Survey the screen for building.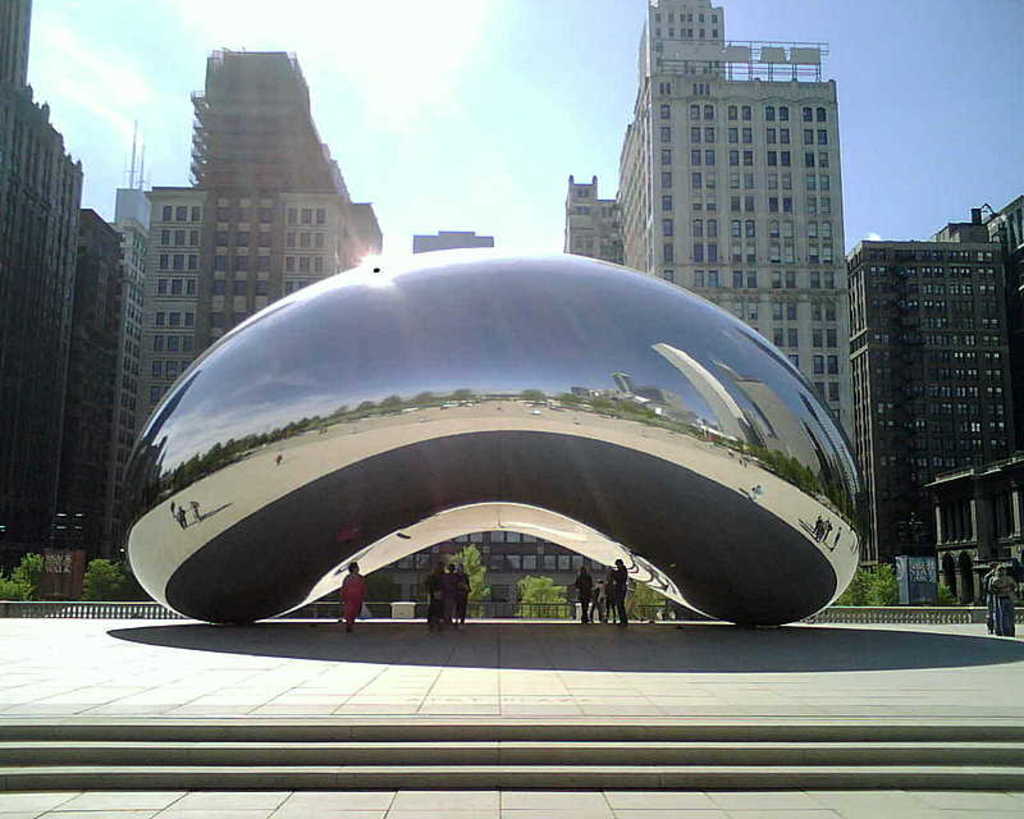
Survey found: region(108, 124, 151, 557).
